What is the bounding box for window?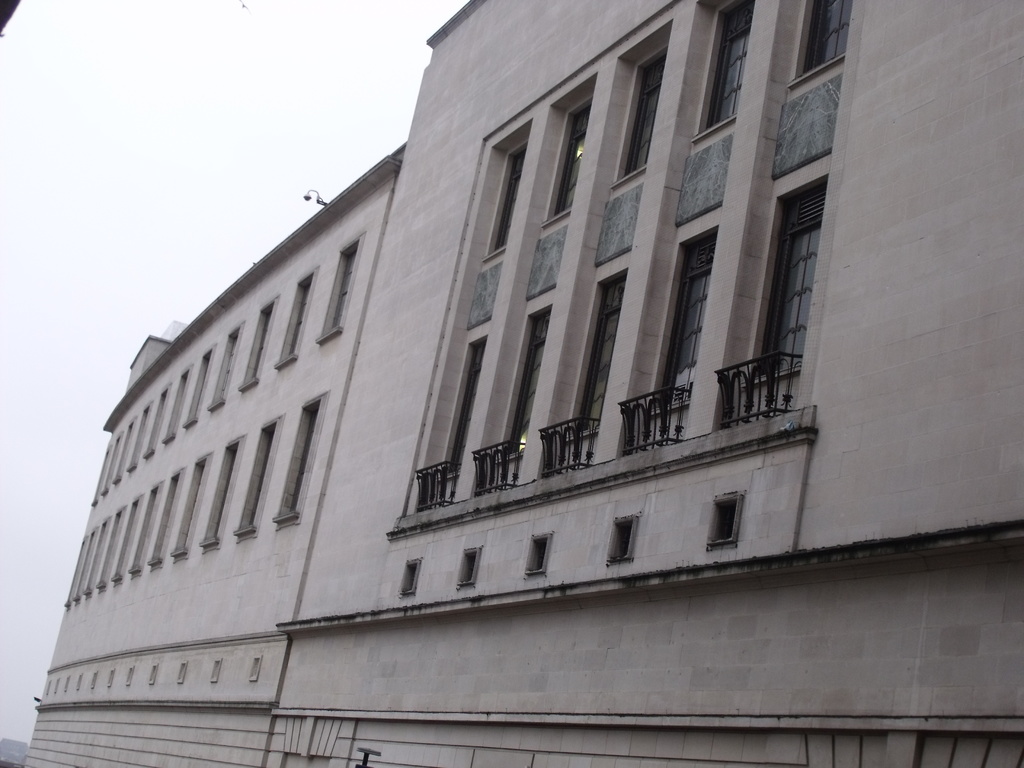
bbox=[81, 404, 156, 504].
